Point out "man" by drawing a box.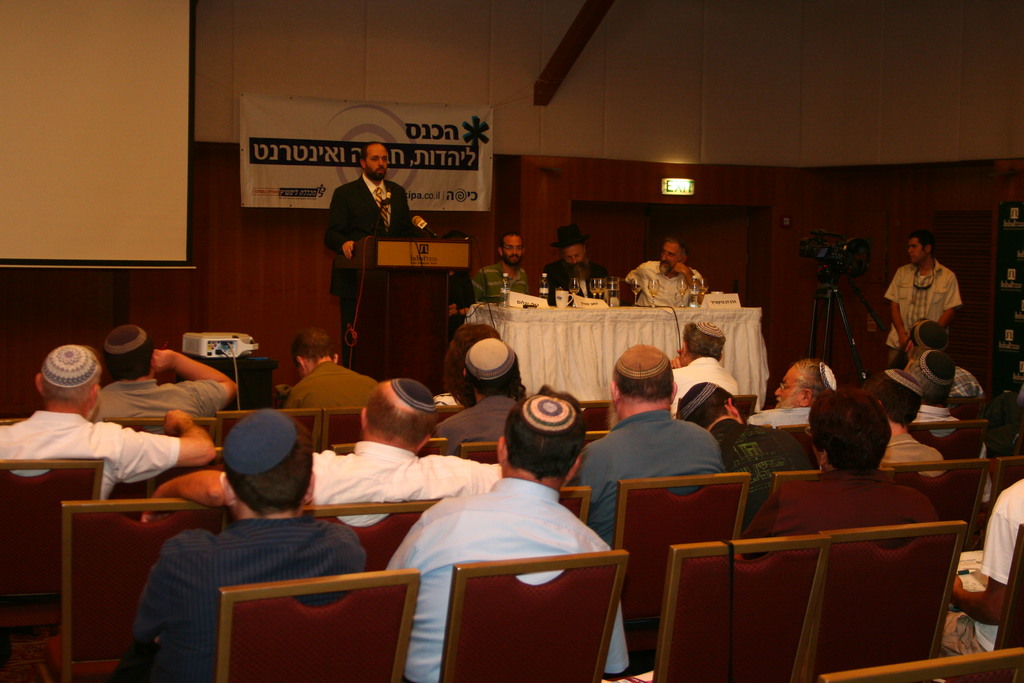
(536,224,620,313).
